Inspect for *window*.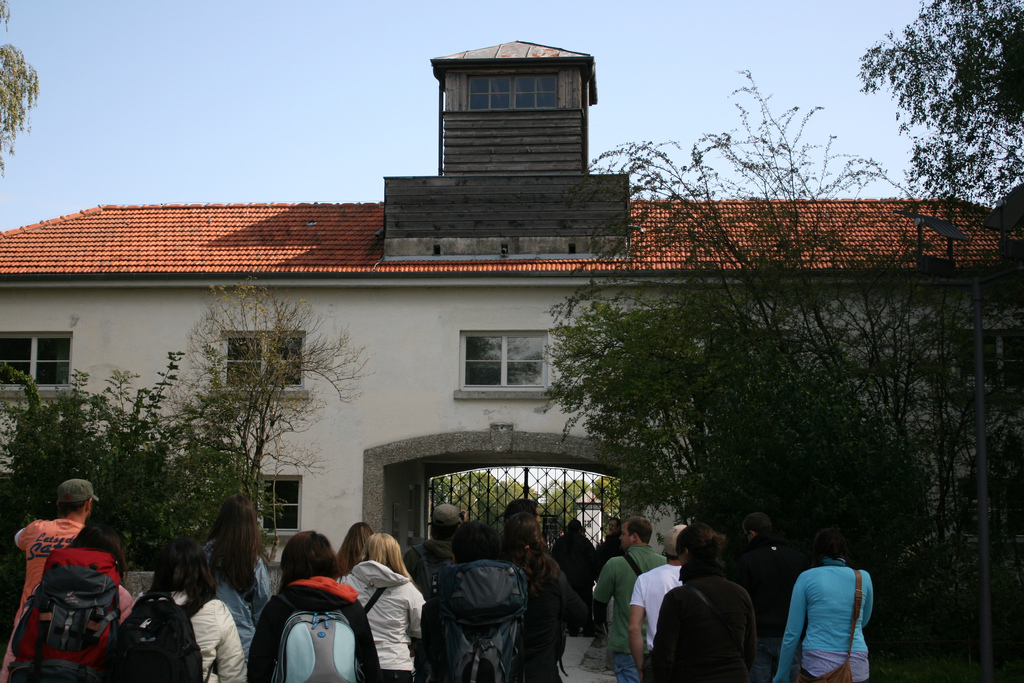
Inspection: 10/319/67/406.
